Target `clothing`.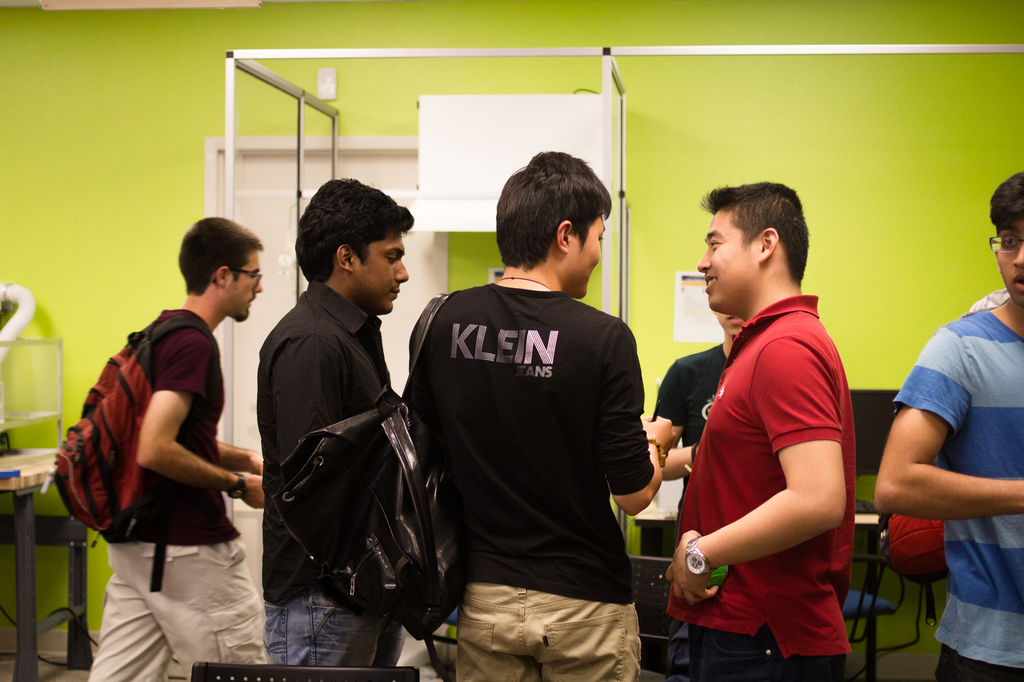
Target region: x1=399 y1=266 x2=657 y2=681.
